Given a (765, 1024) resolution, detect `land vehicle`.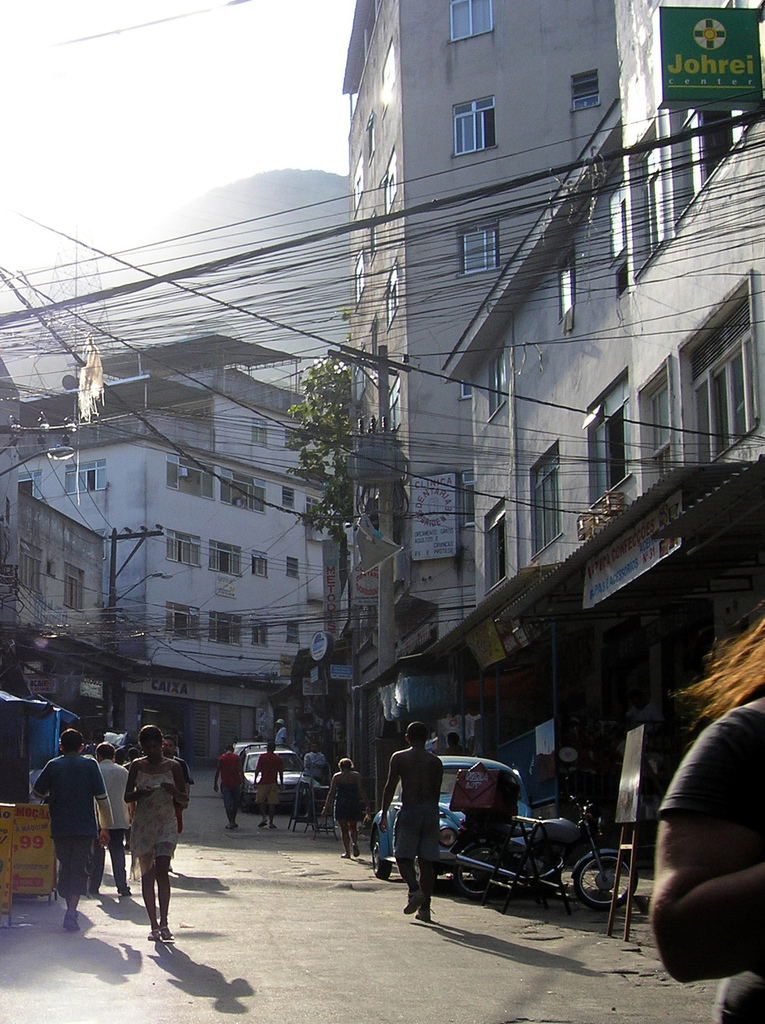
left=456, top=792, right=641, bottom=911.
